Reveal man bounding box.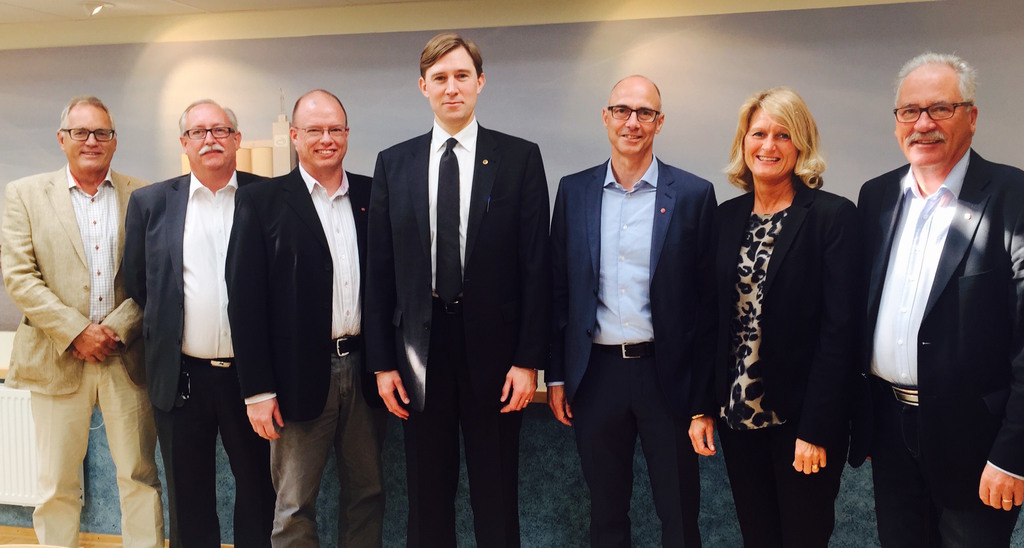
Revealed: [849,47,1023,547].
